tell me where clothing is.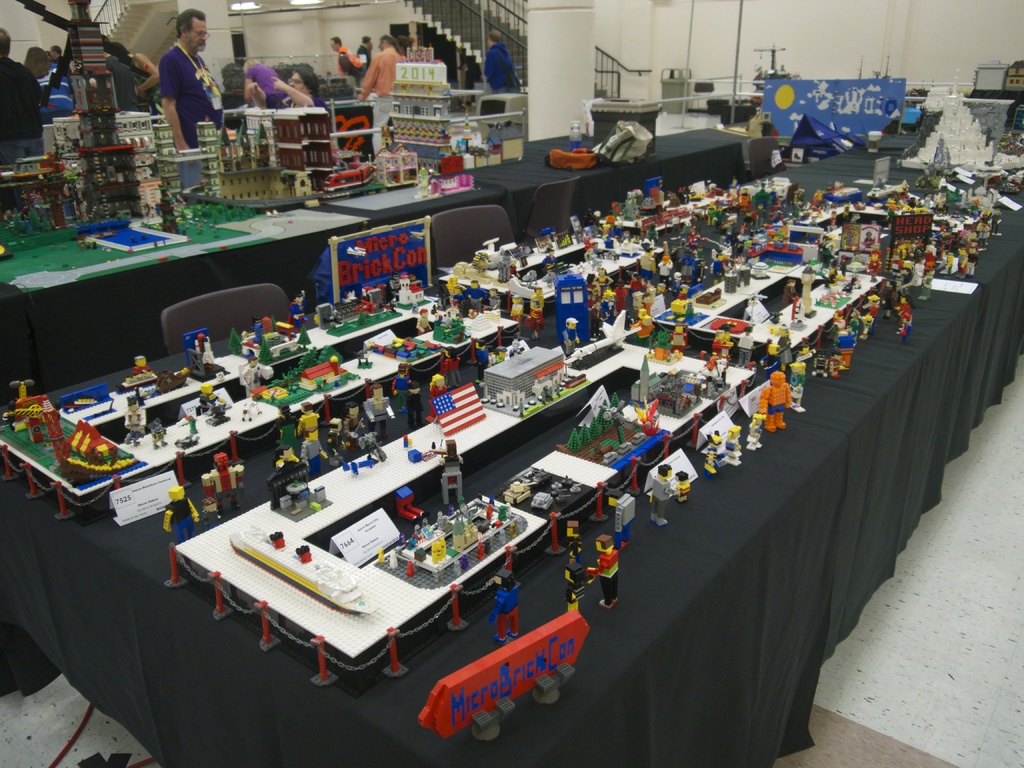
clothing is at pyautogui.locateOnScreen(510, 265, 521, 276).
